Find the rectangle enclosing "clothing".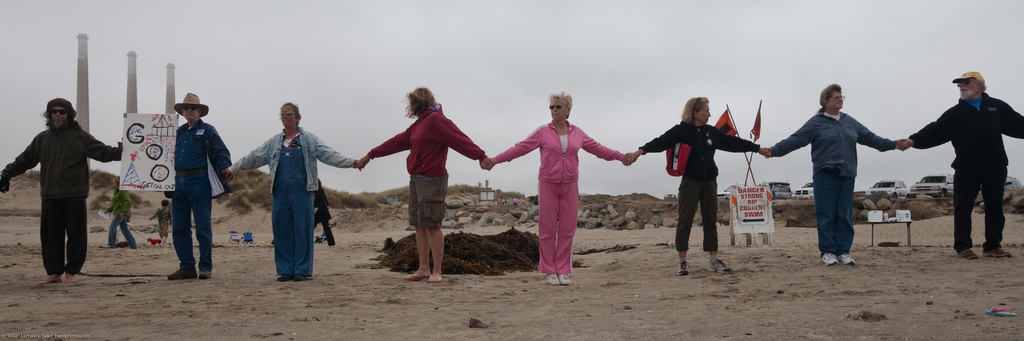
<region>494, 120, 619, 270</region>.
